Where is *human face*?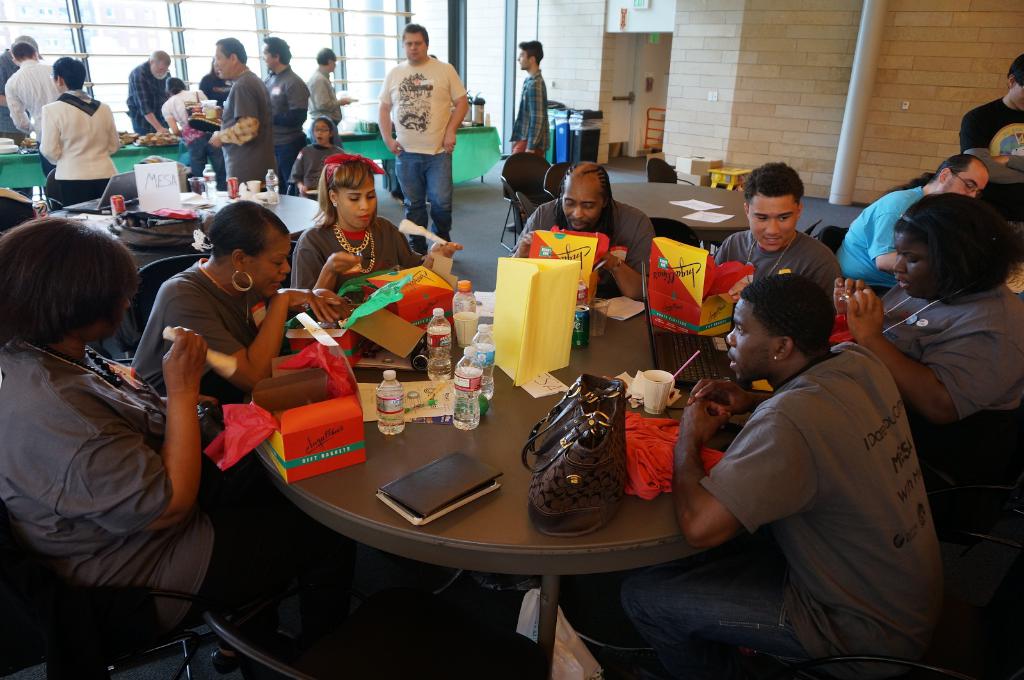
l=340, t=181, r=374, b=230.
